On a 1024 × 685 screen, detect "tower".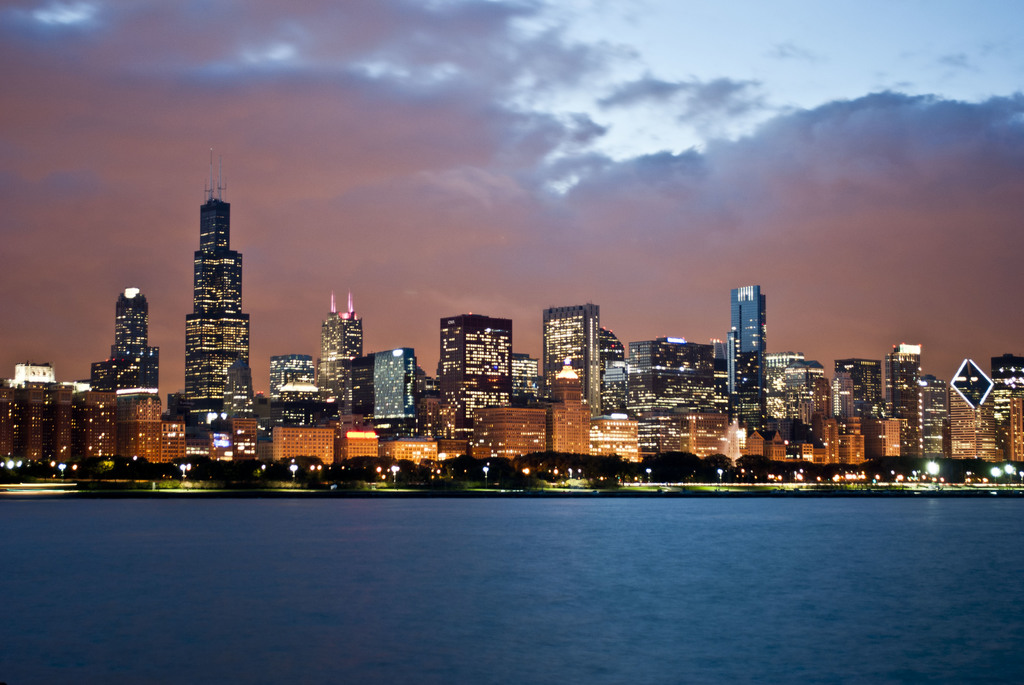
(x1=184, y1=197, x2=250, y2=428).
